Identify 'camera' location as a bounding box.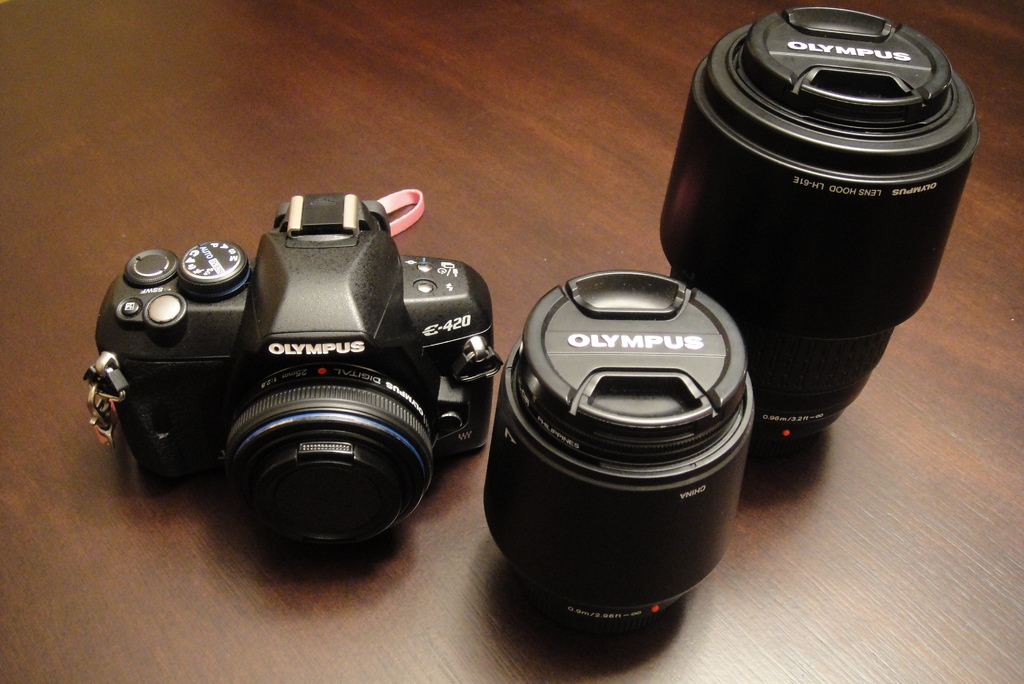
left=657, top=8, right=981, bottom=434.
